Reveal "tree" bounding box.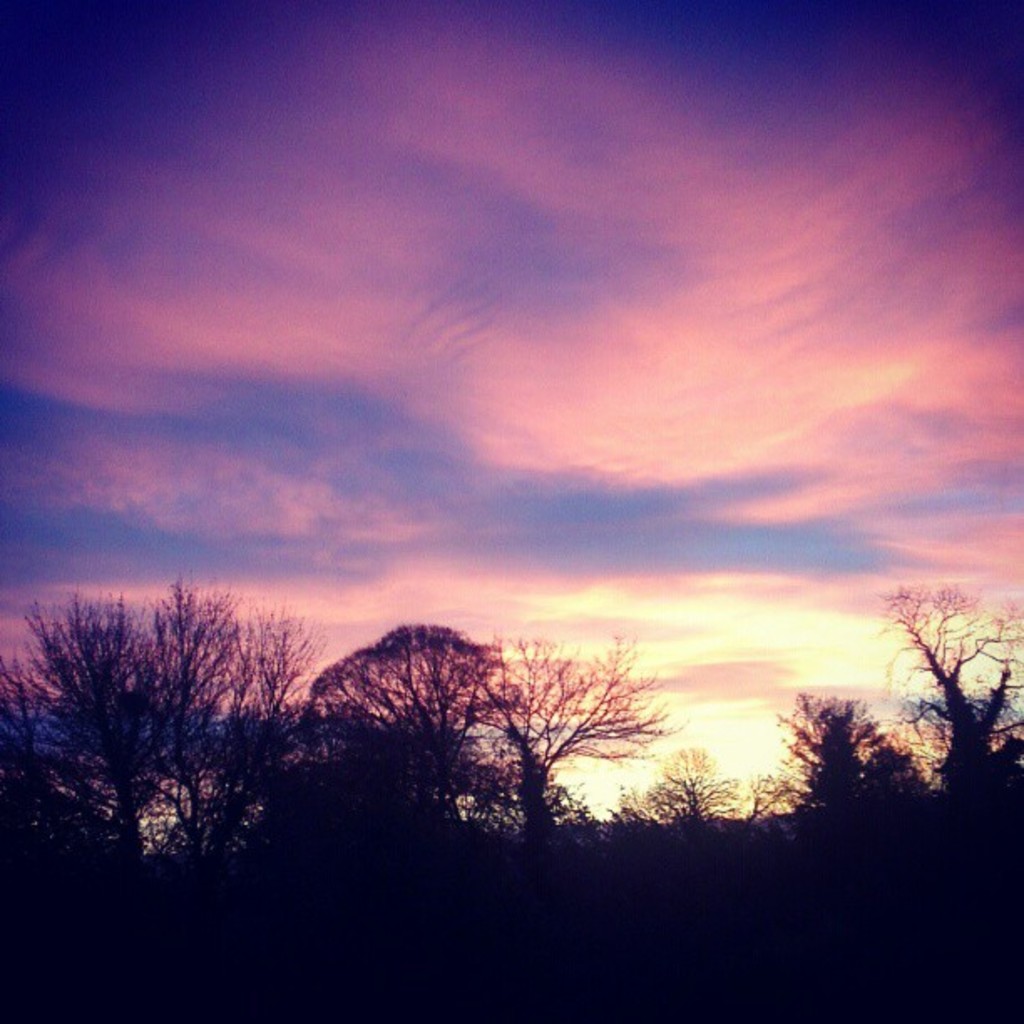
Revealed: crop(335, 612, 510, 860).
